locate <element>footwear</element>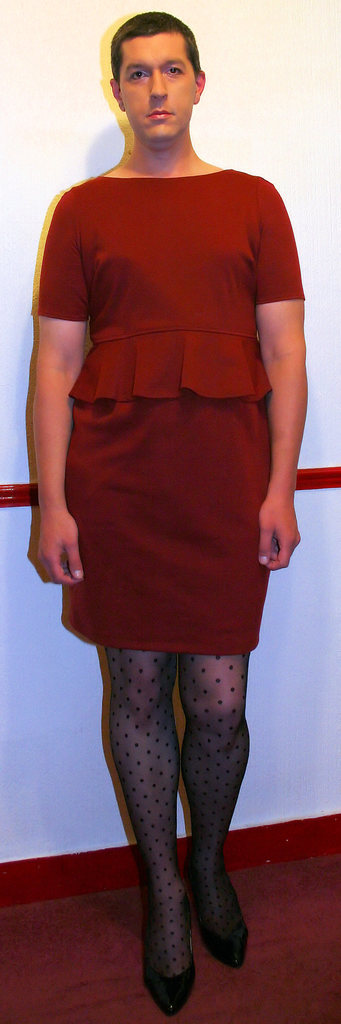
select_region(194, 876, 249, 970)
